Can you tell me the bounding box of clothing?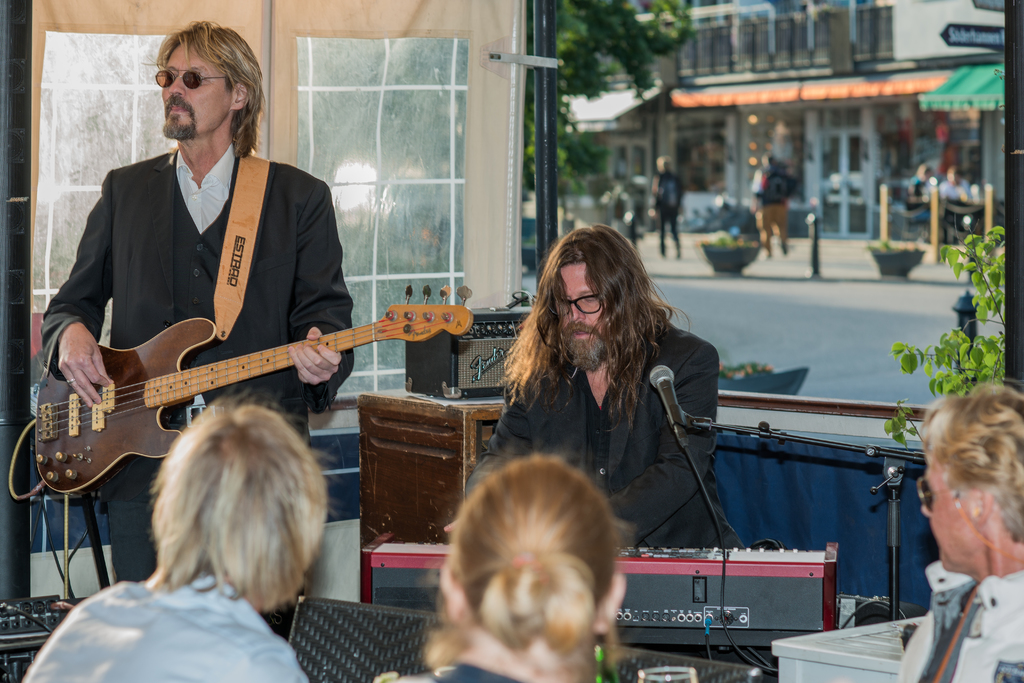
bbox=[394, 659, 528, 682].
